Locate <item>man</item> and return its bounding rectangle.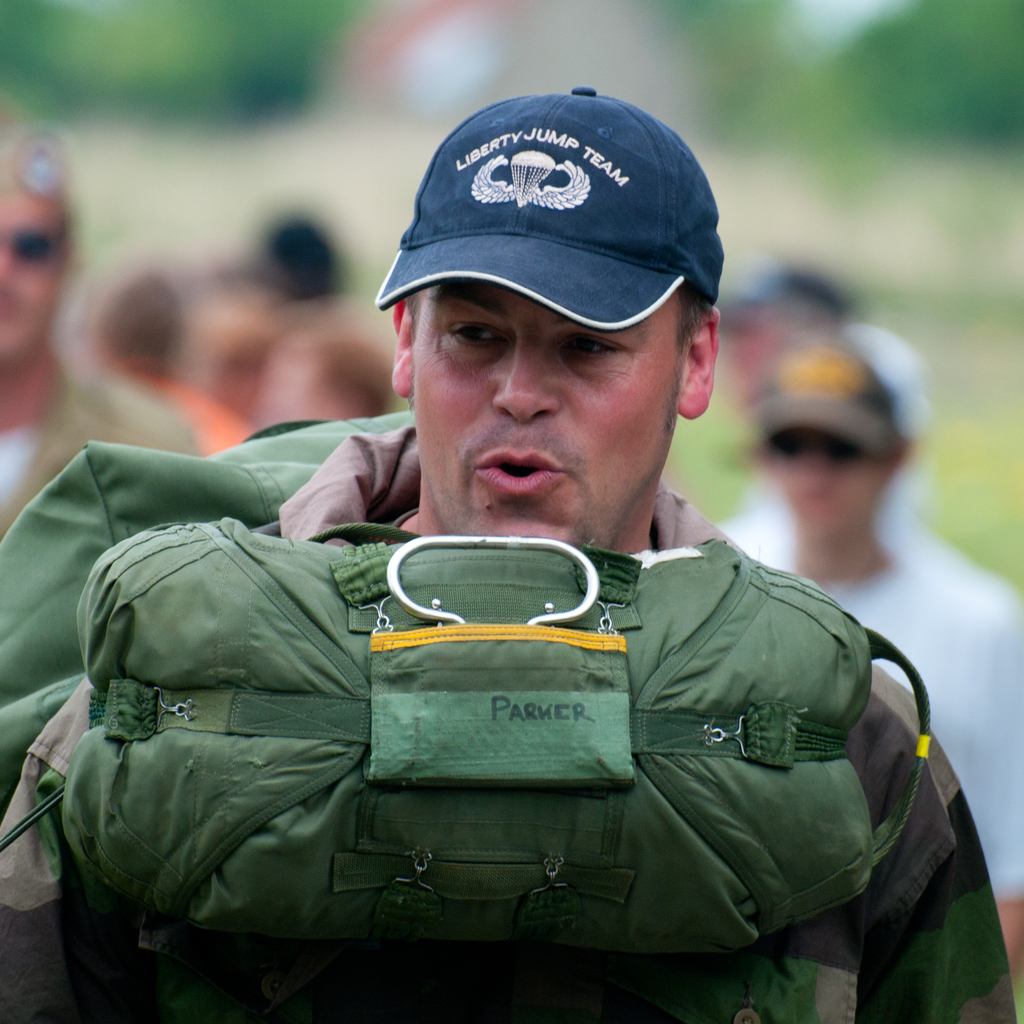
4 93 1013 1023.
